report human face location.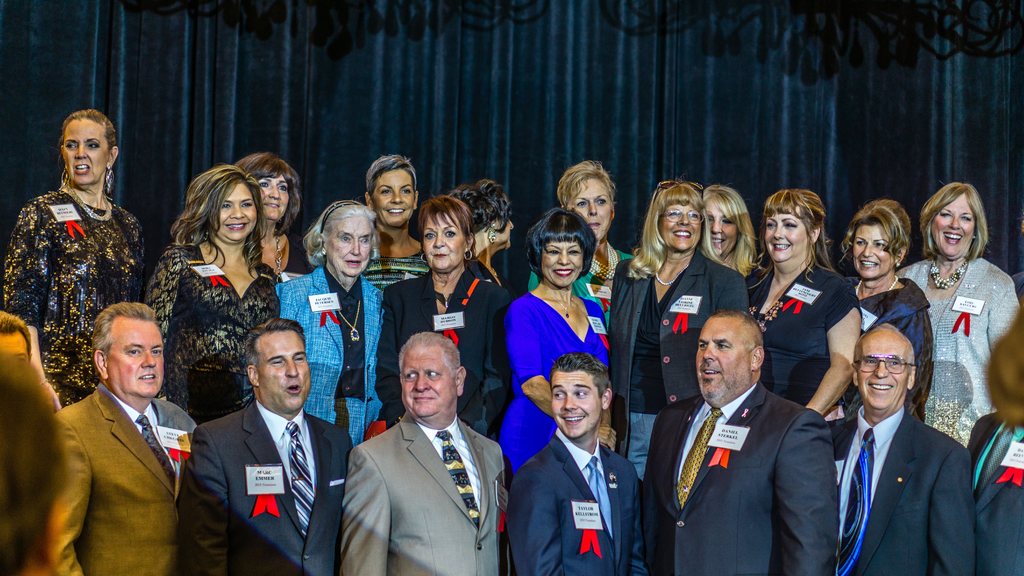
Report: [255, 174, 289, 220].
